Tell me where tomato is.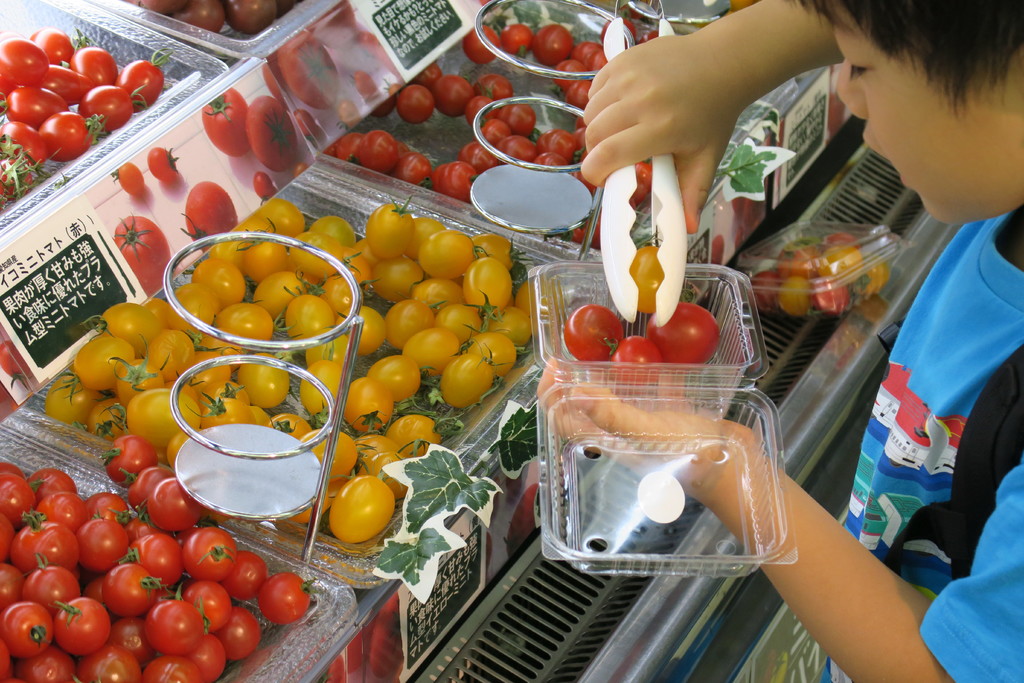
tomato is at {"left": 557, "top": 58, "right": 593, "bottom": 73}.
